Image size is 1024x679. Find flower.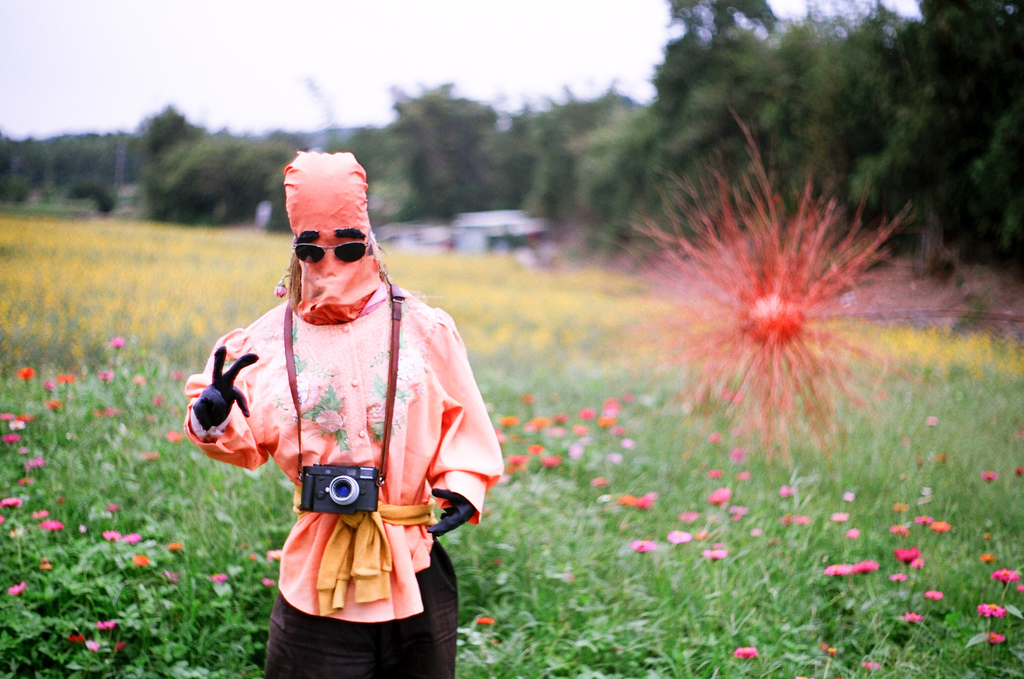
794:512:817:528.
